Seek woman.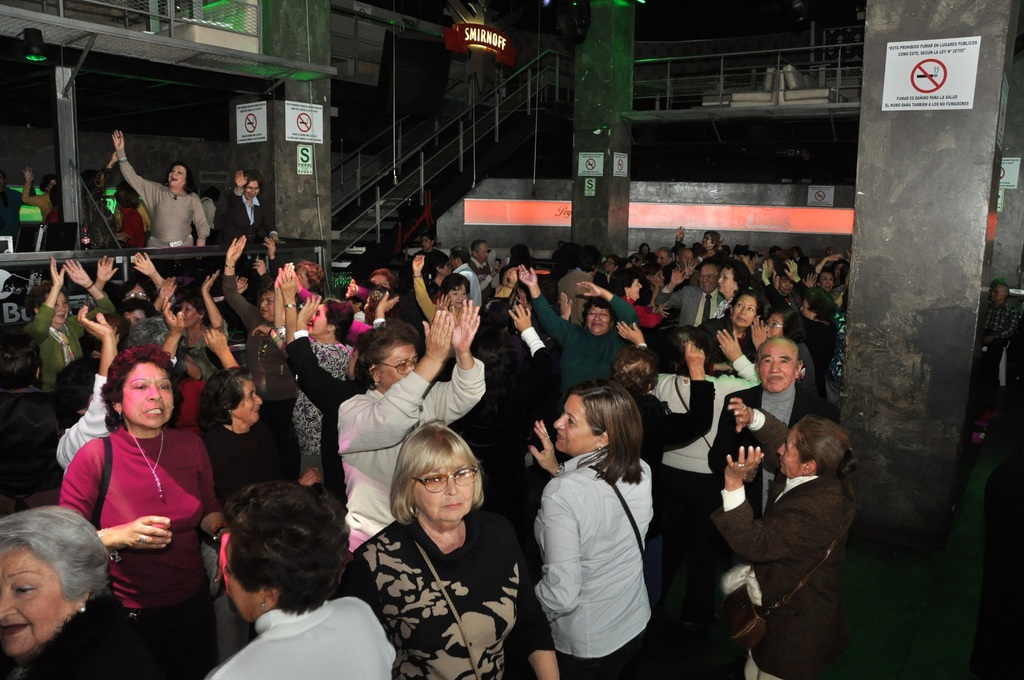
22/255/113/390.
